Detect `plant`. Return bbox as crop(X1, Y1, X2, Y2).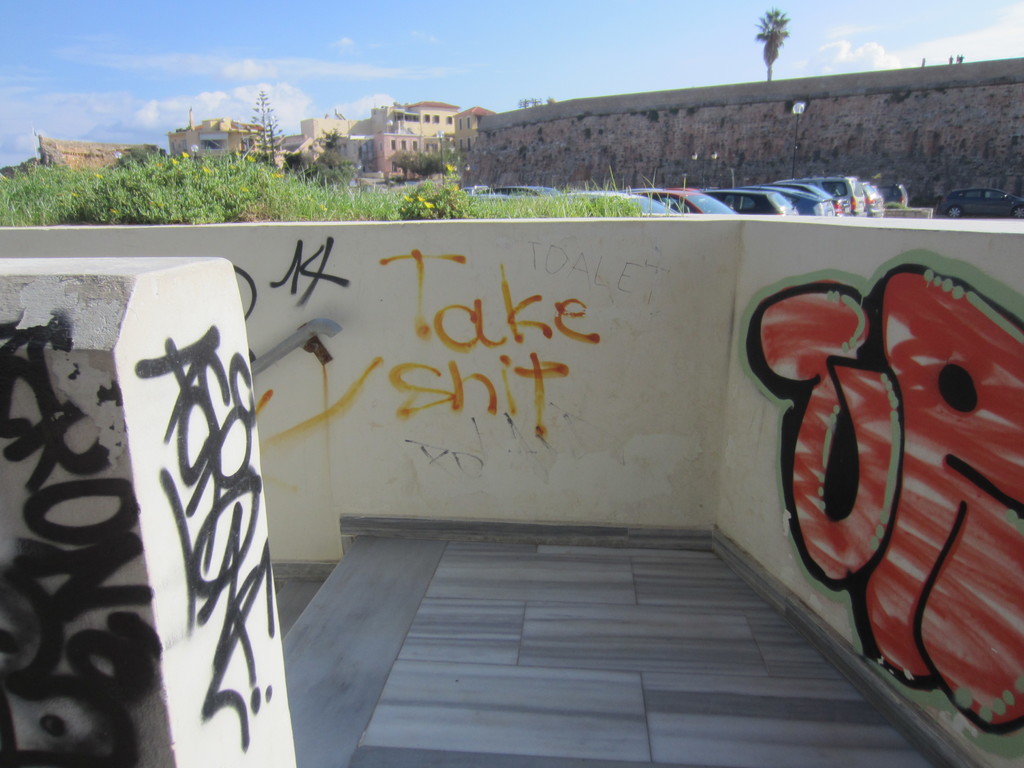
crop(397, 162, 469, 216).
